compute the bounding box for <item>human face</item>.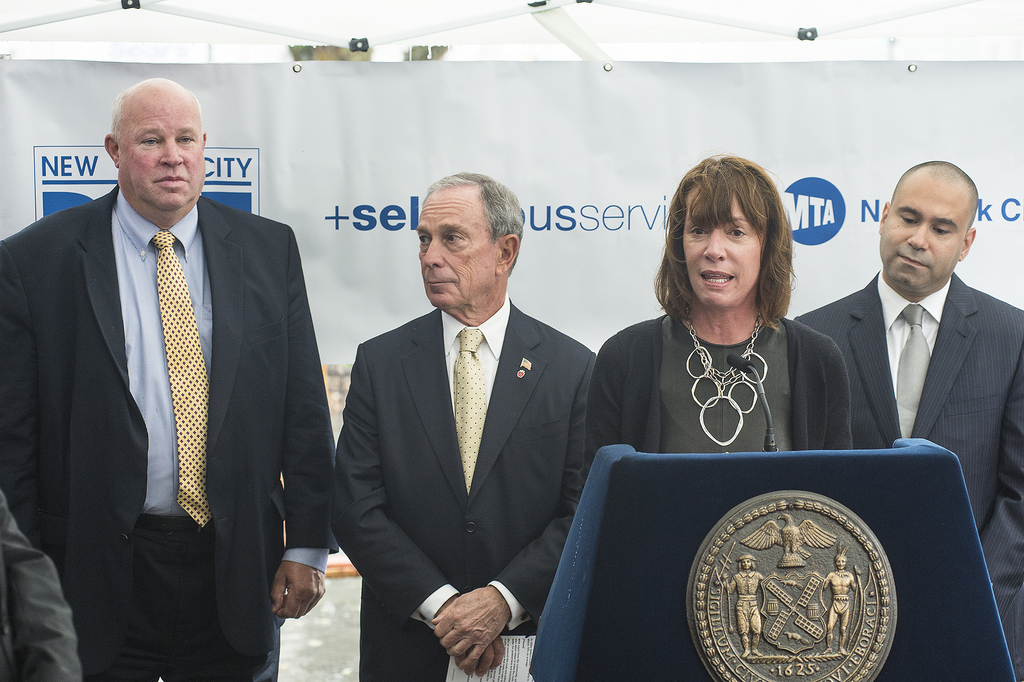
[x1=417, y1=184, x2=499, y2=312].
